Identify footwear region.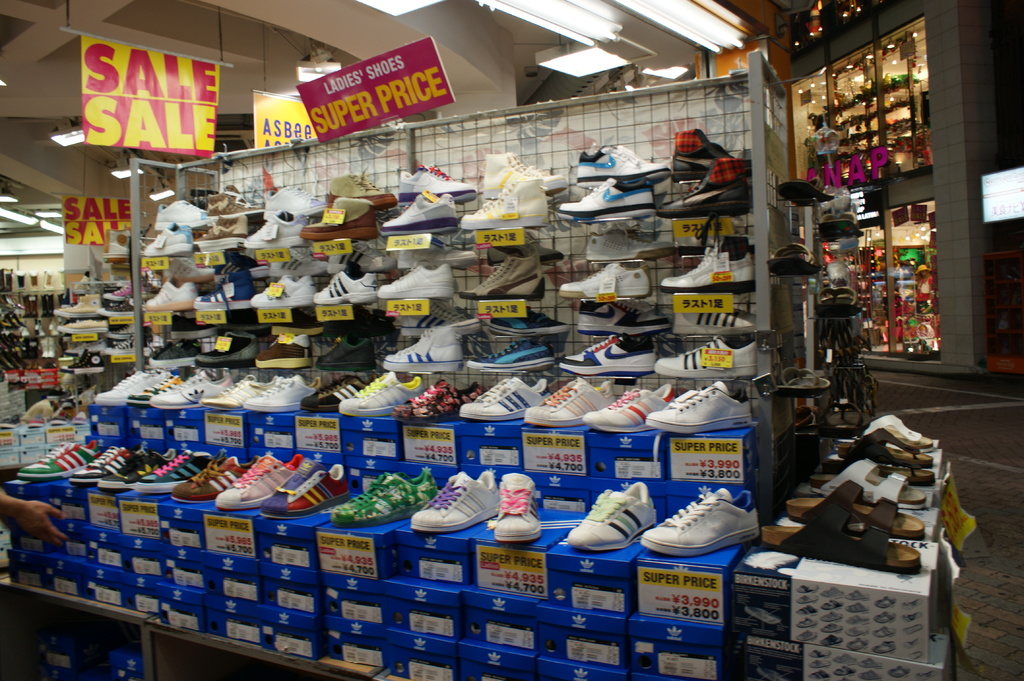
Region: box(266, 246, 328, 271).
